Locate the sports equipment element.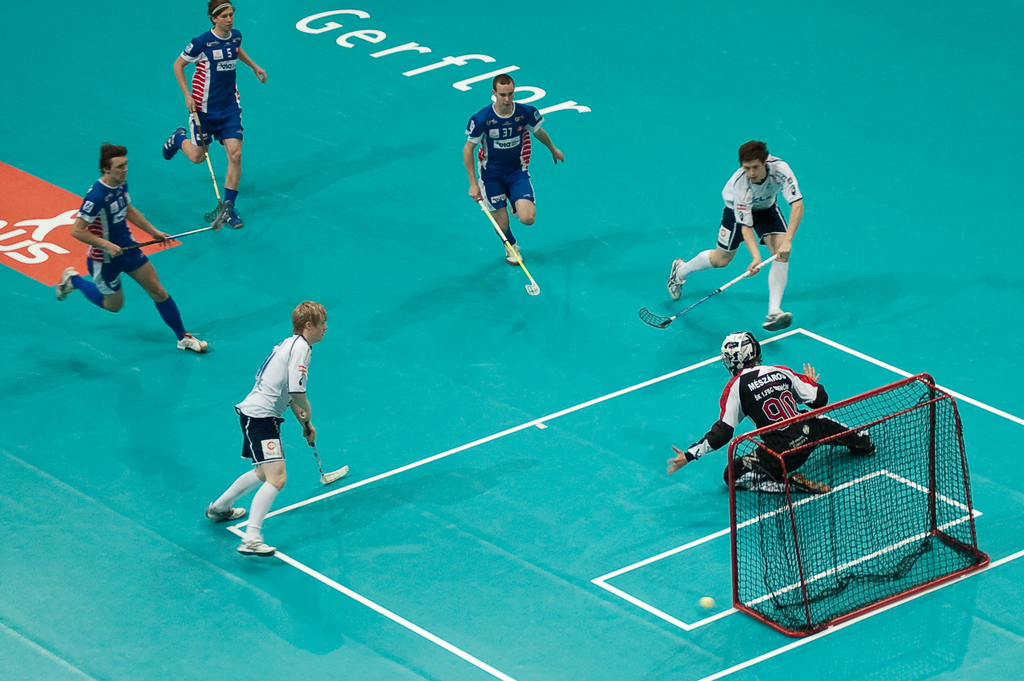
Element bbox: bbox(721, 335, 762, 377).
